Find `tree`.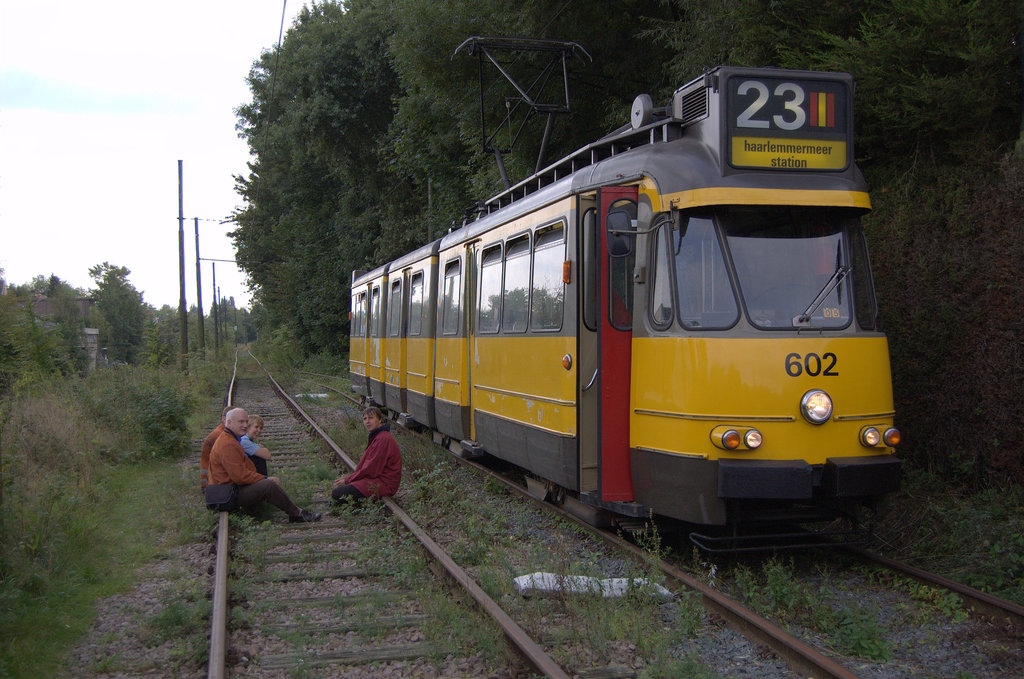
locate(221, 0, 1023, 366).
